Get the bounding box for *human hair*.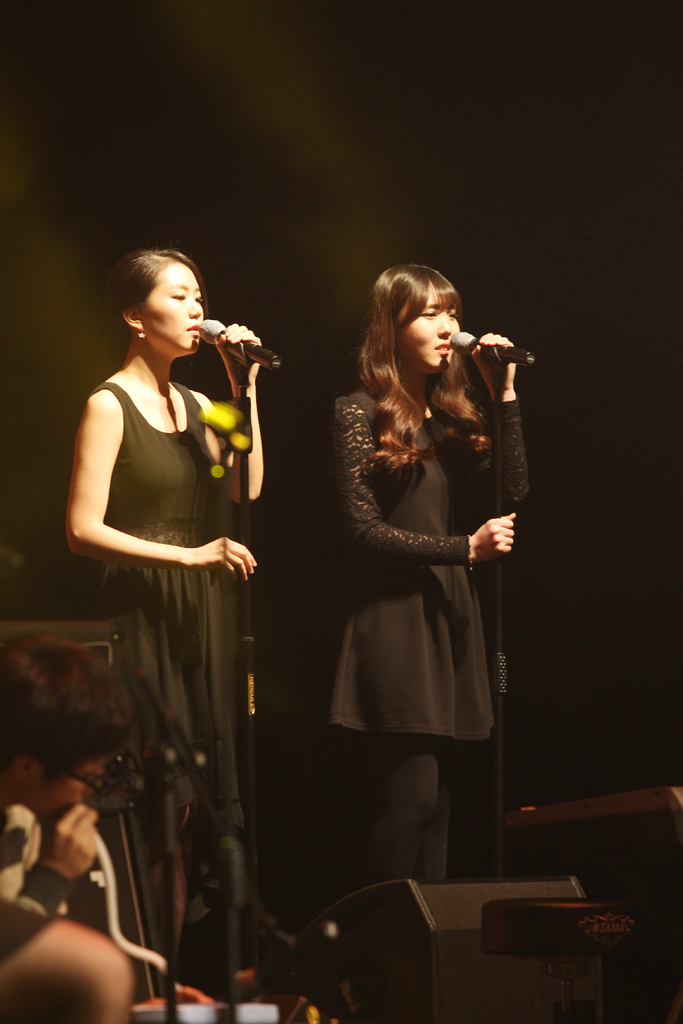
region(365, 248, 482, 461).
